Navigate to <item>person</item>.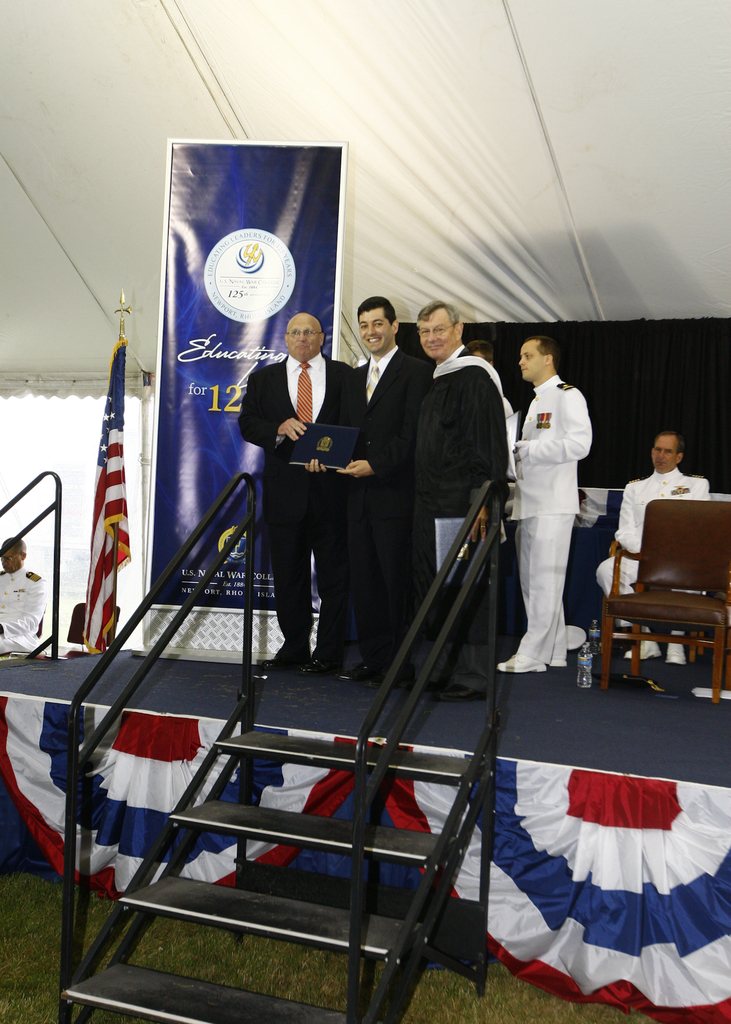
Navigation target: [591,424,716,668].
